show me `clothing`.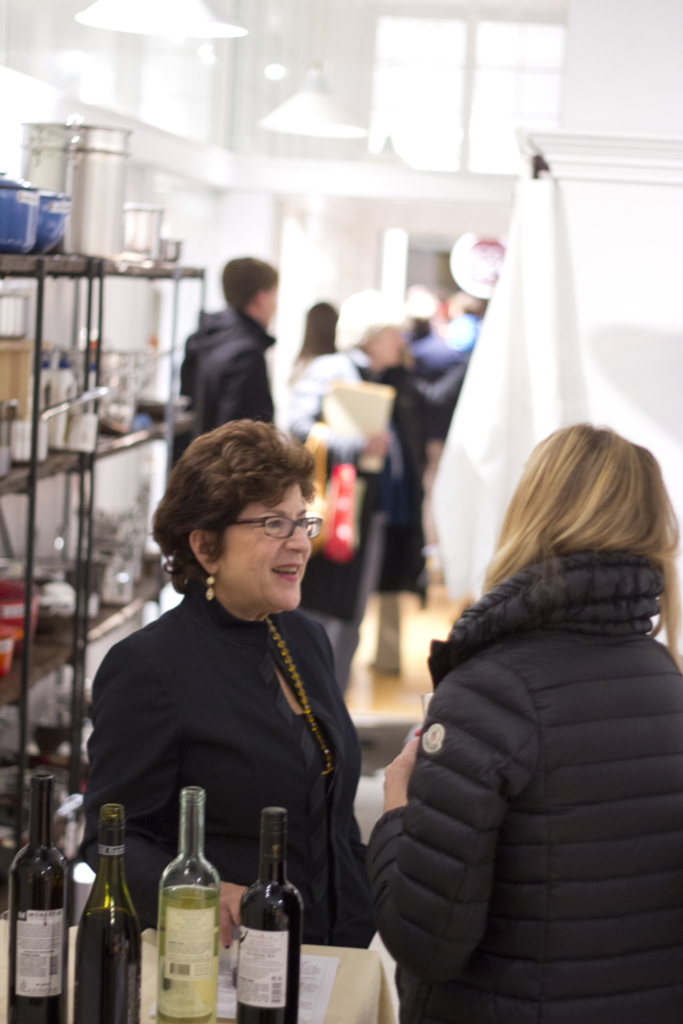
`clothing` is here: 366 531 682 1018.
